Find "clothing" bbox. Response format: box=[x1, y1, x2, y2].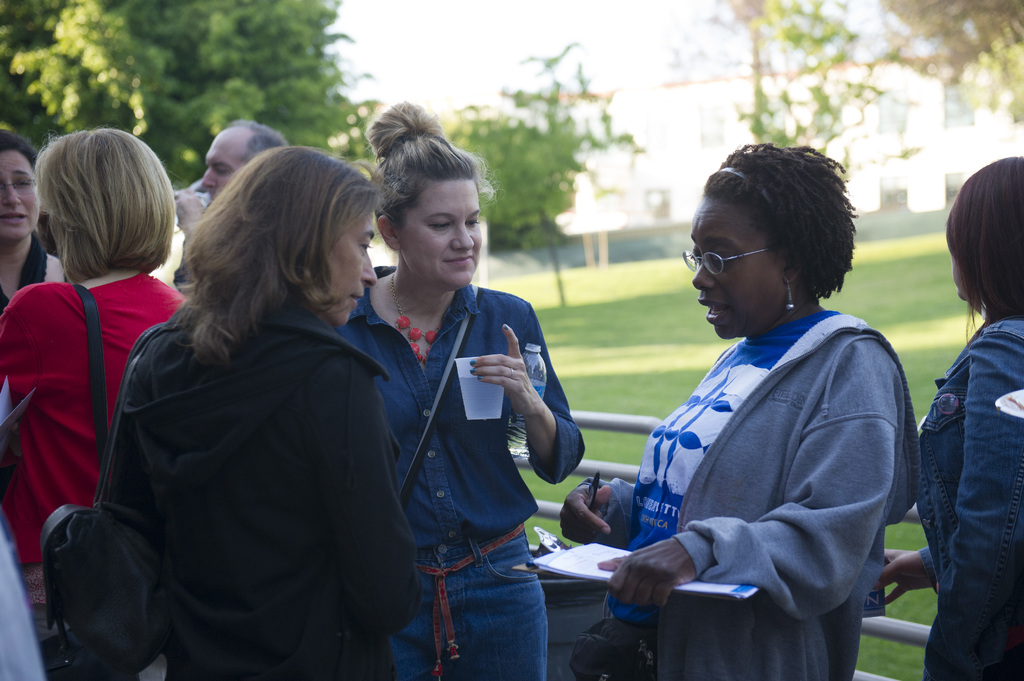
box=[915, 312, 1023, 680].
